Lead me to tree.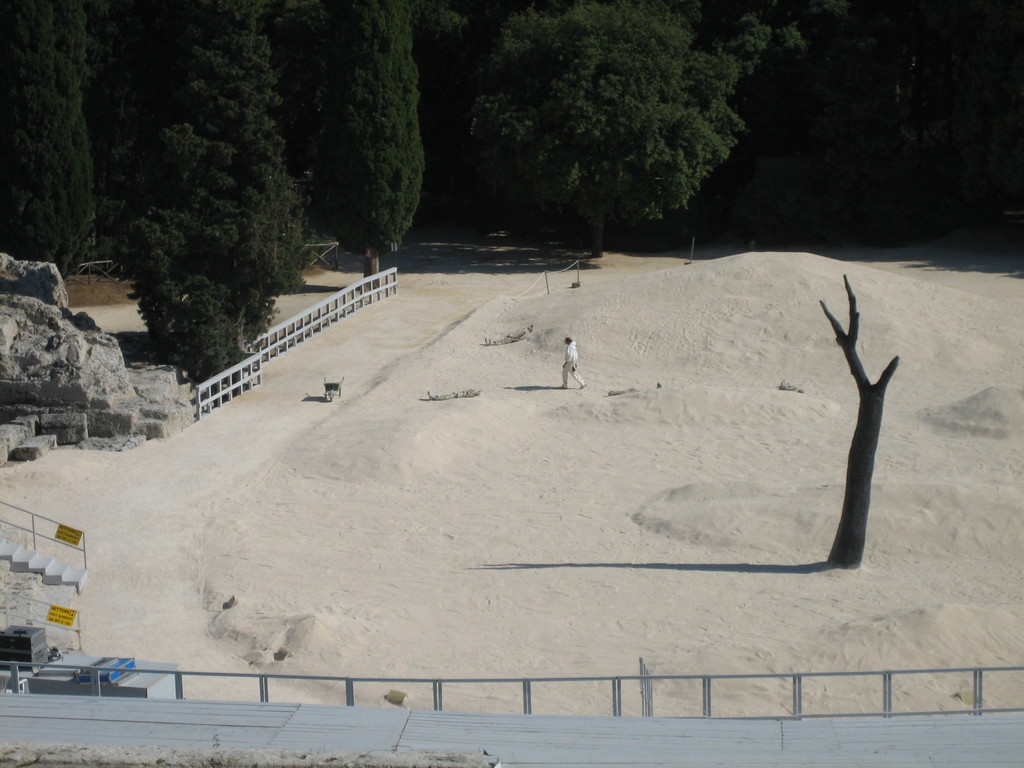
Lead to Rect(0, 6, 102, 310).
